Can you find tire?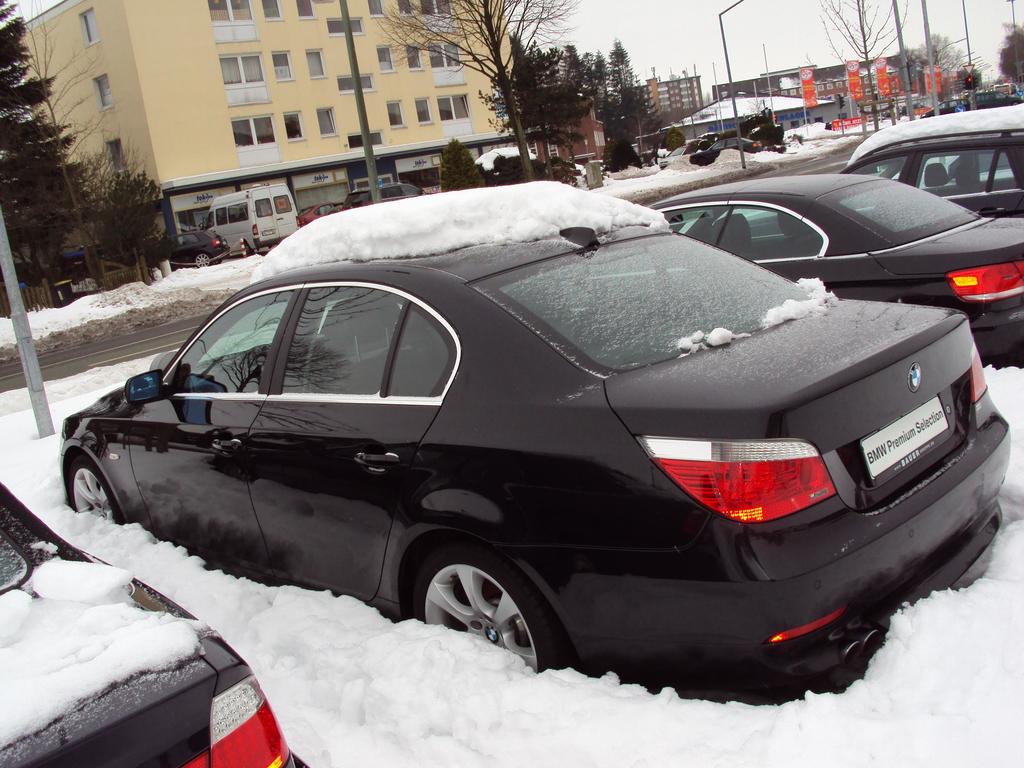
Yes, bounding box: crop(401, 536, 551, 680).
